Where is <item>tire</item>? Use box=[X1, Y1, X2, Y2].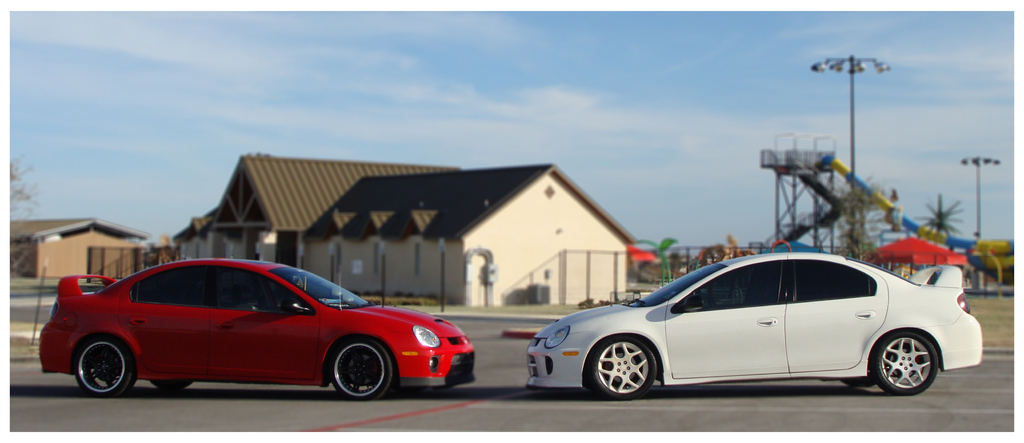
box=[326, 334, 394, 400].
